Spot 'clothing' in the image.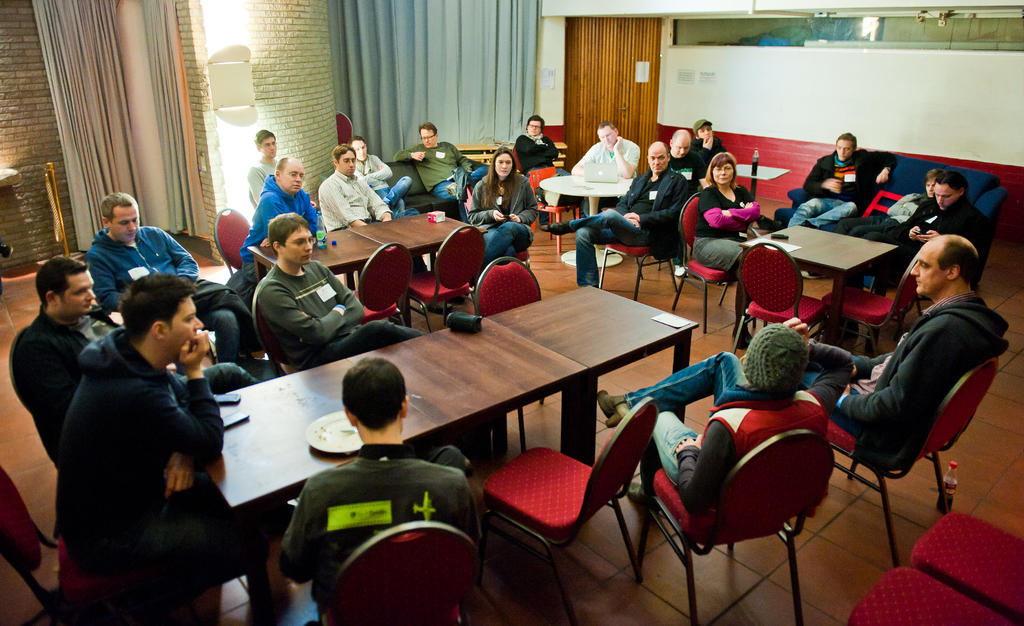
'clothing' found at x1=248 y1=157 x2=278 y2=205.
